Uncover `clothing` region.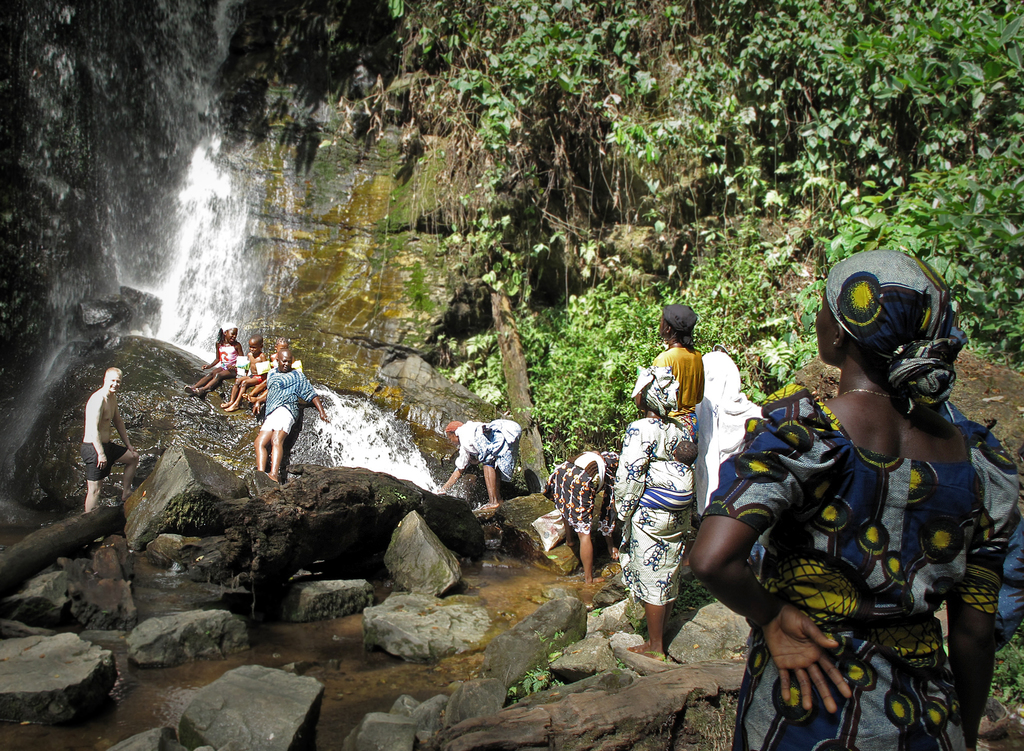
Uncovered: l=454, t=422, r=525, b=492.
